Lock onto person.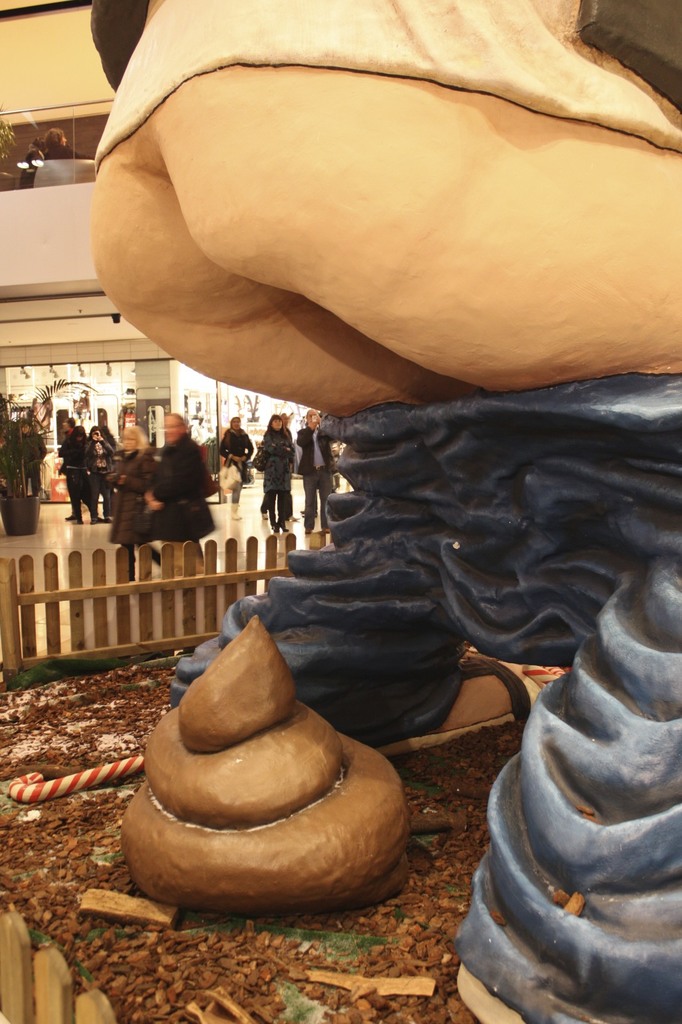
Locked: <region>17, 418, 46, 502</region>.
